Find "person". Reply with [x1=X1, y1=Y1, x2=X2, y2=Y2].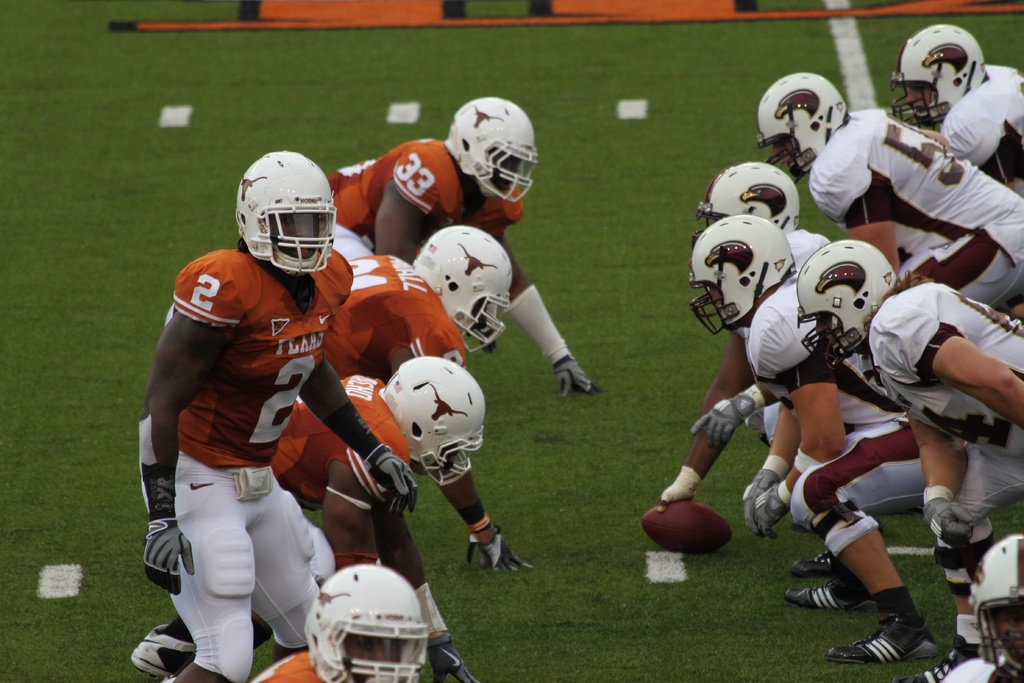
[x1=134, y1=357, x2=485, y2=655].
